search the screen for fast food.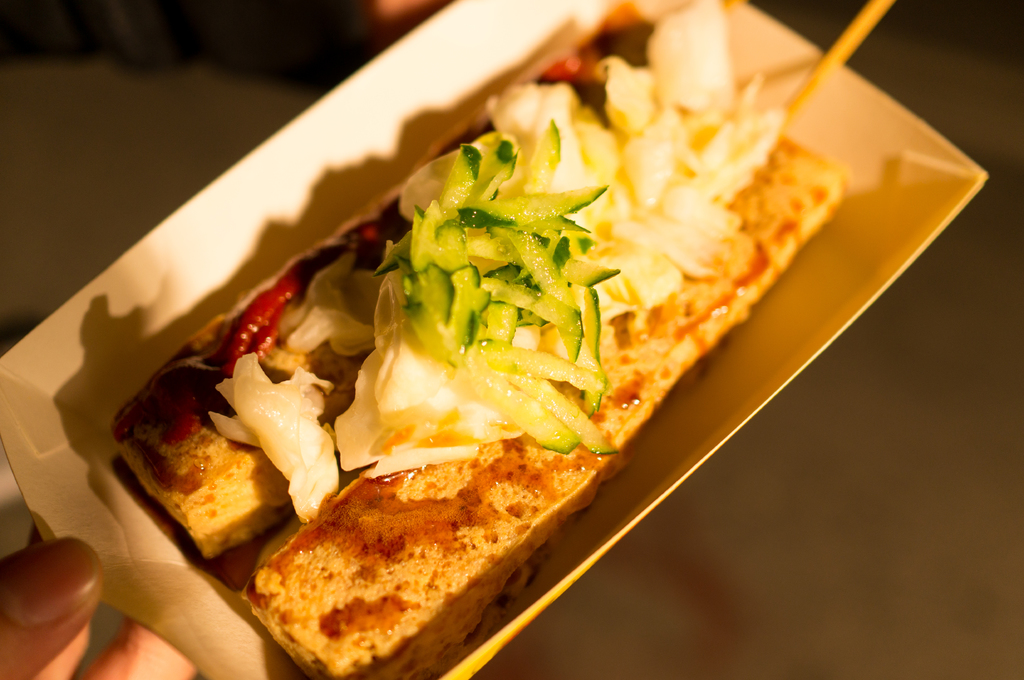
Found at x1=111, y1=0, x2=902, y2=679.
